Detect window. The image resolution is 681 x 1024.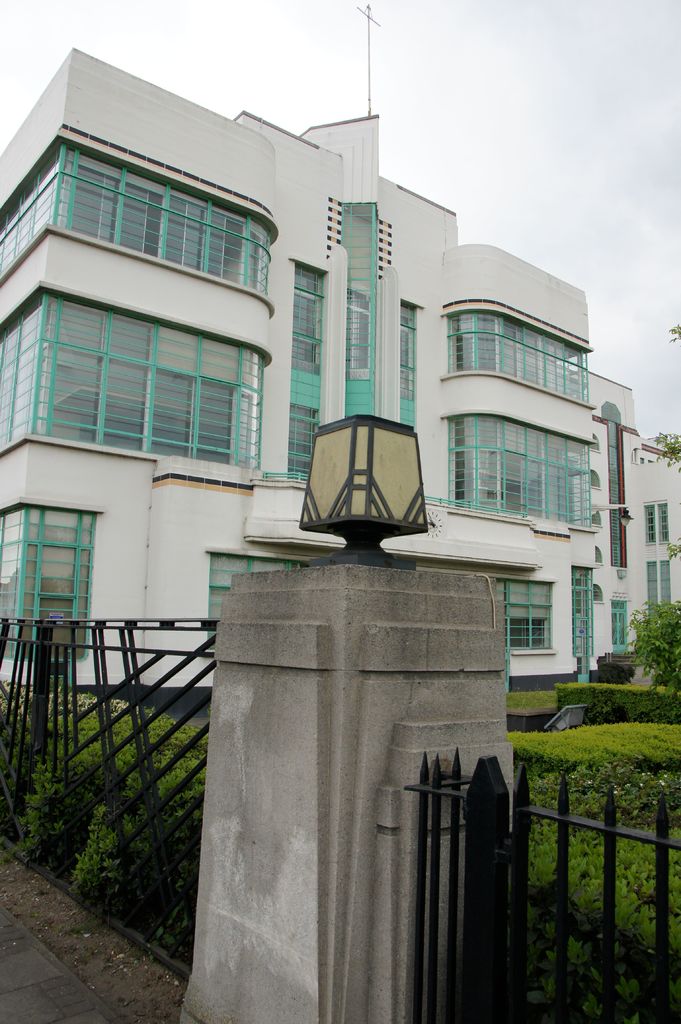
294/262/322/376.
